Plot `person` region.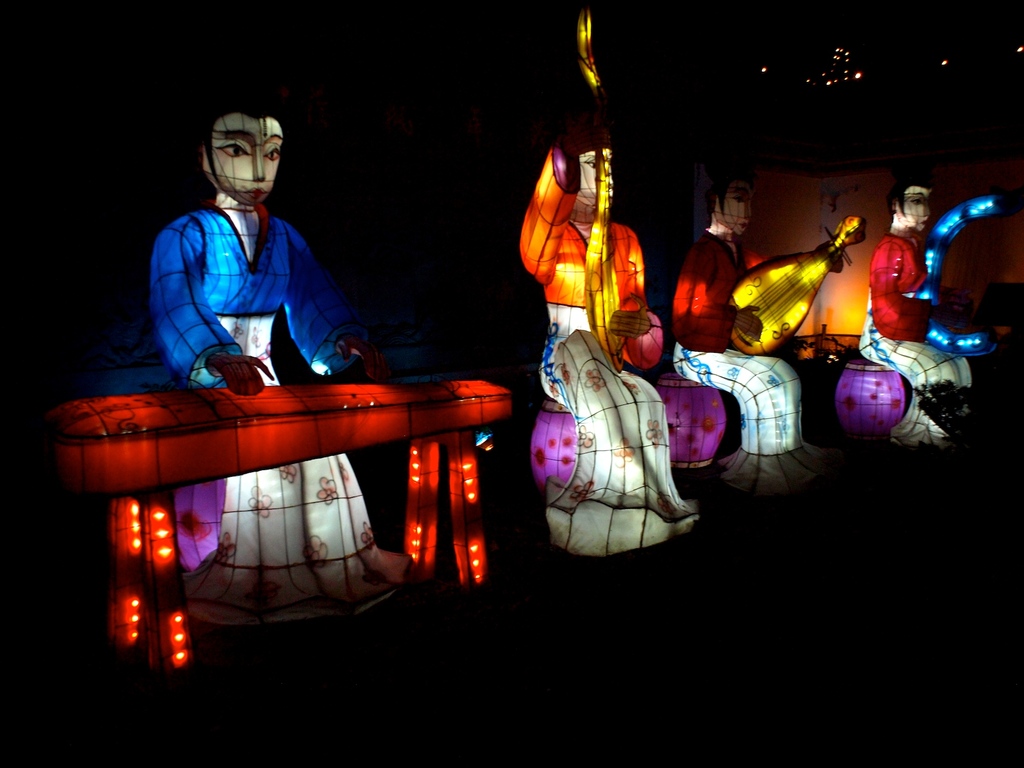
Plotted at BBox(518, 105, 700, 560).
